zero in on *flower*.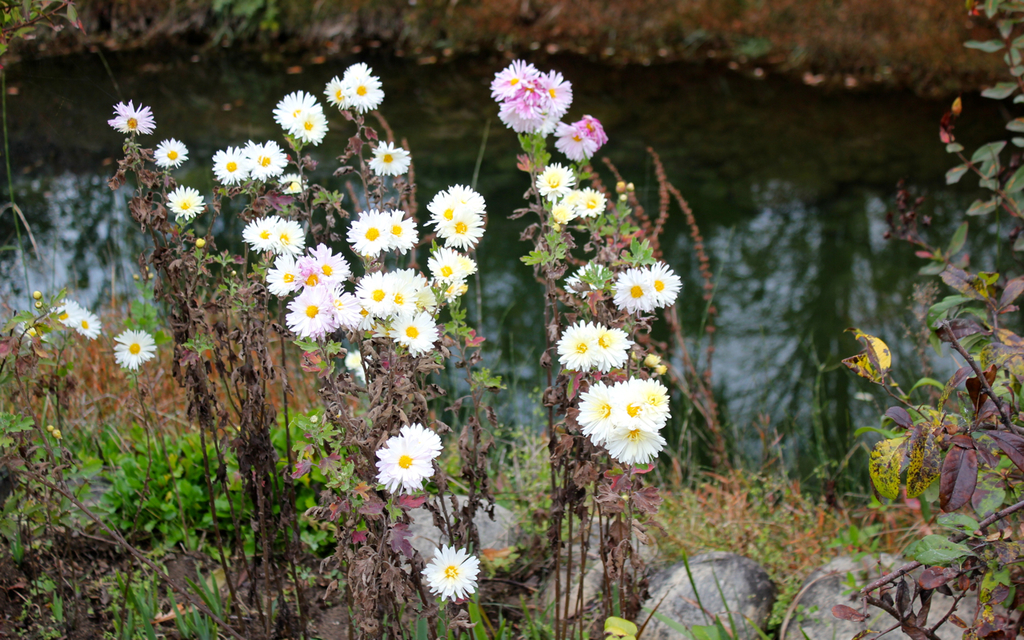
Zeroed in: locate(406, 271, 430, 310).
